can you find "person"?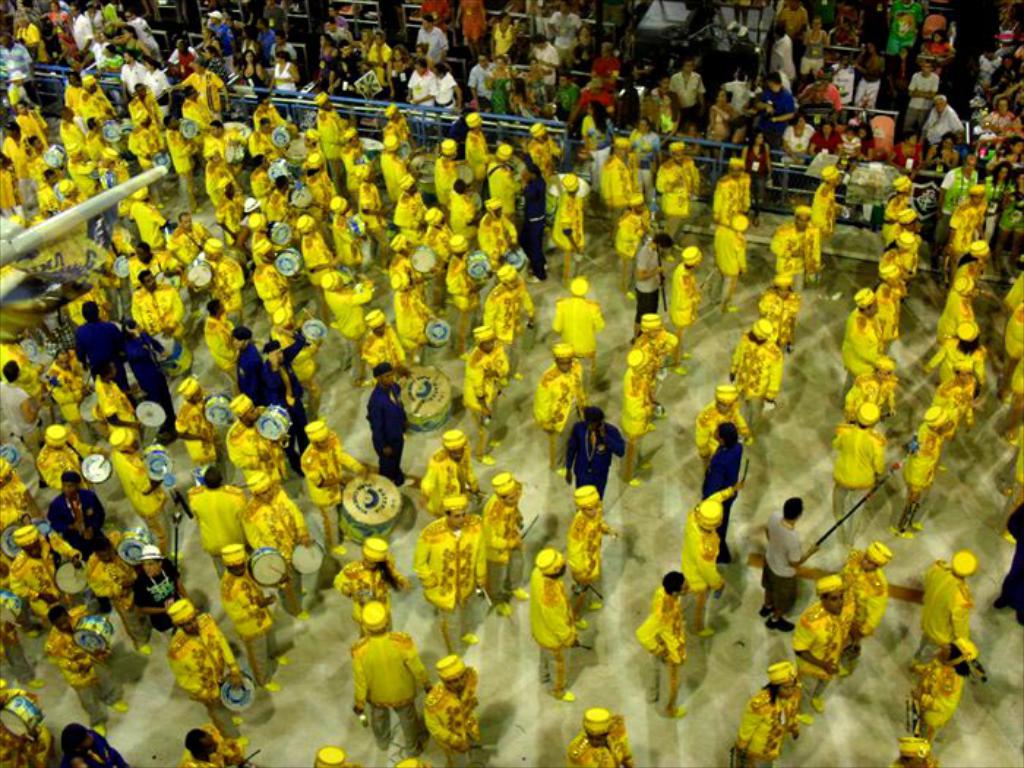
Yes, bounding box: {"x1": 843, "y1": 171, "x2": 914, "y2": 551}.
